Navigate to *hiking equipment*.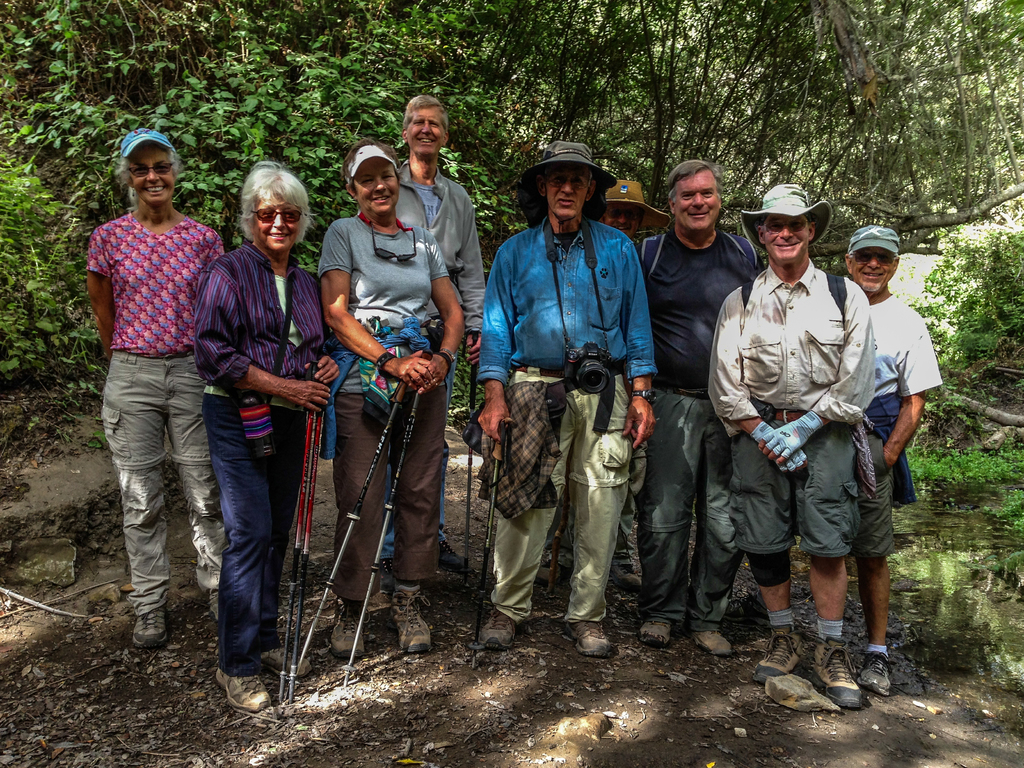
Navigation target: 289/383/326/706.
